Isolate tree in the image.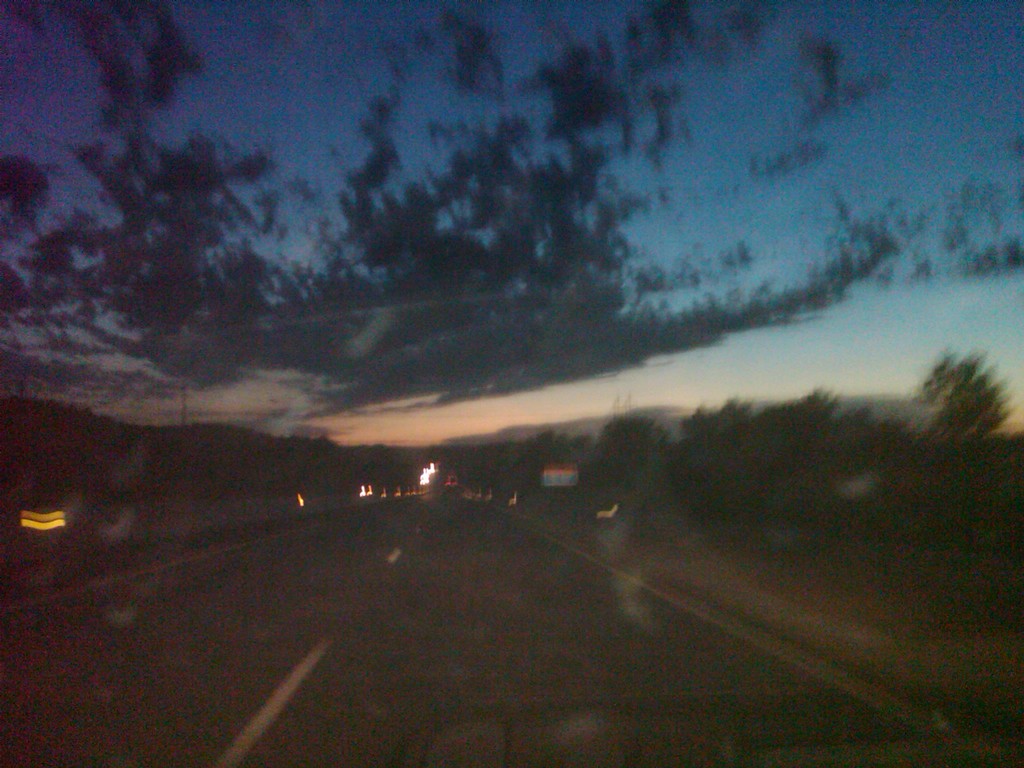
Isolated region: [x1=515, y1=422, x2=597, y2=450].
